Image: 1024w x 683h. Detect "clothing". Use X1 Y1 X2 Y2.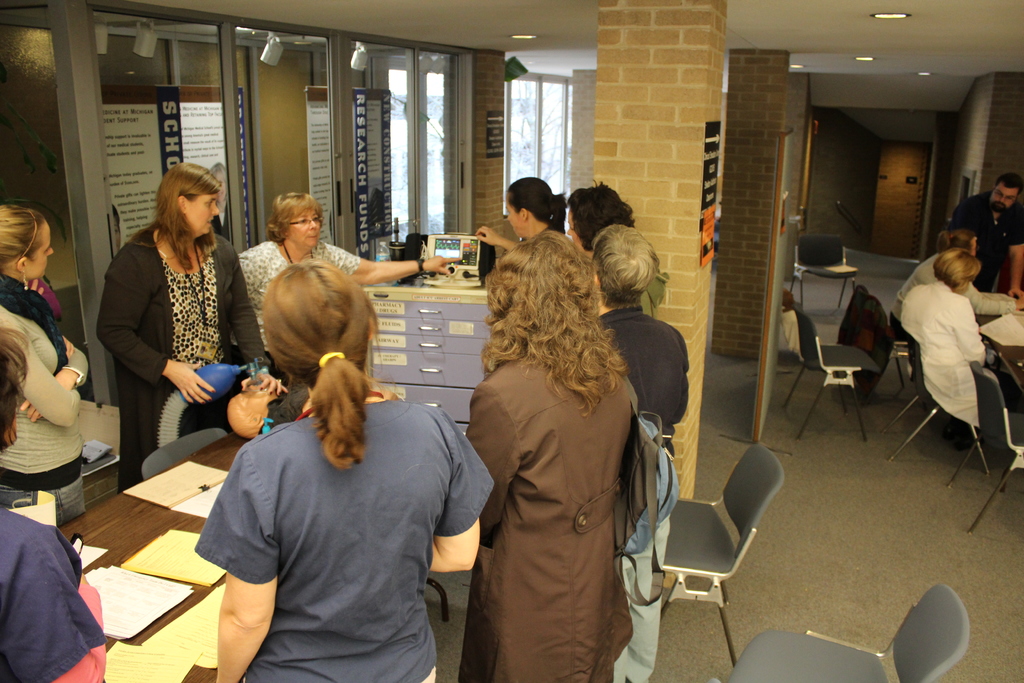
960 185 1023 293.
